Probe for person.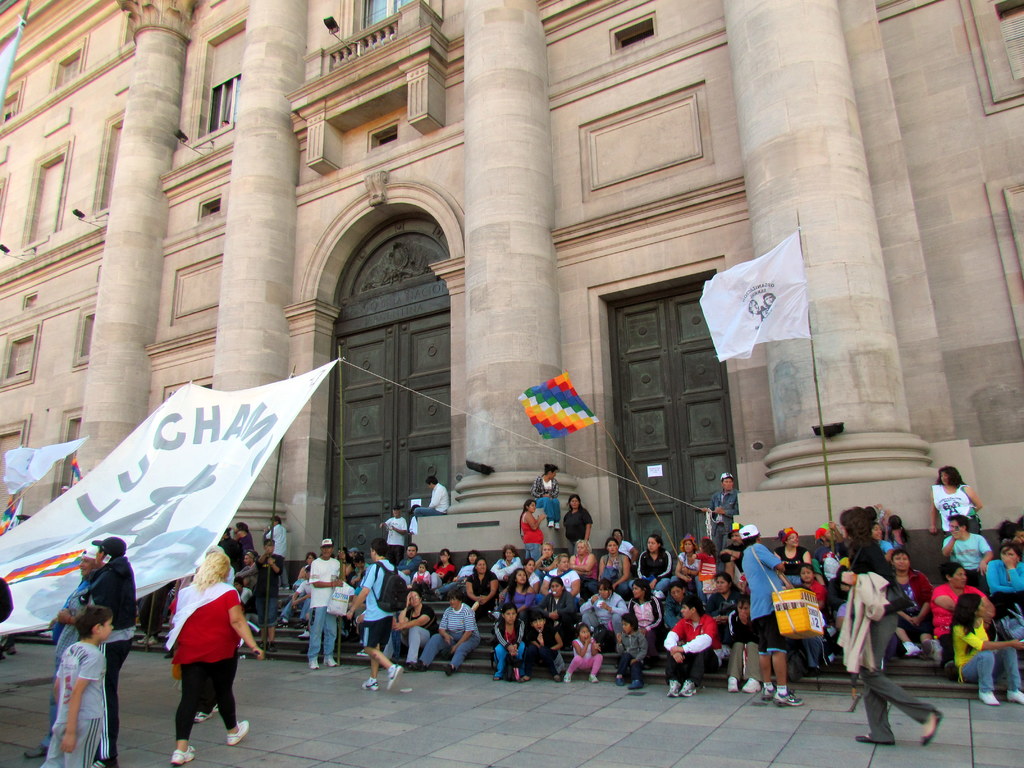
Probe result: x1=347 y1=543 x2=404 y2=694.
